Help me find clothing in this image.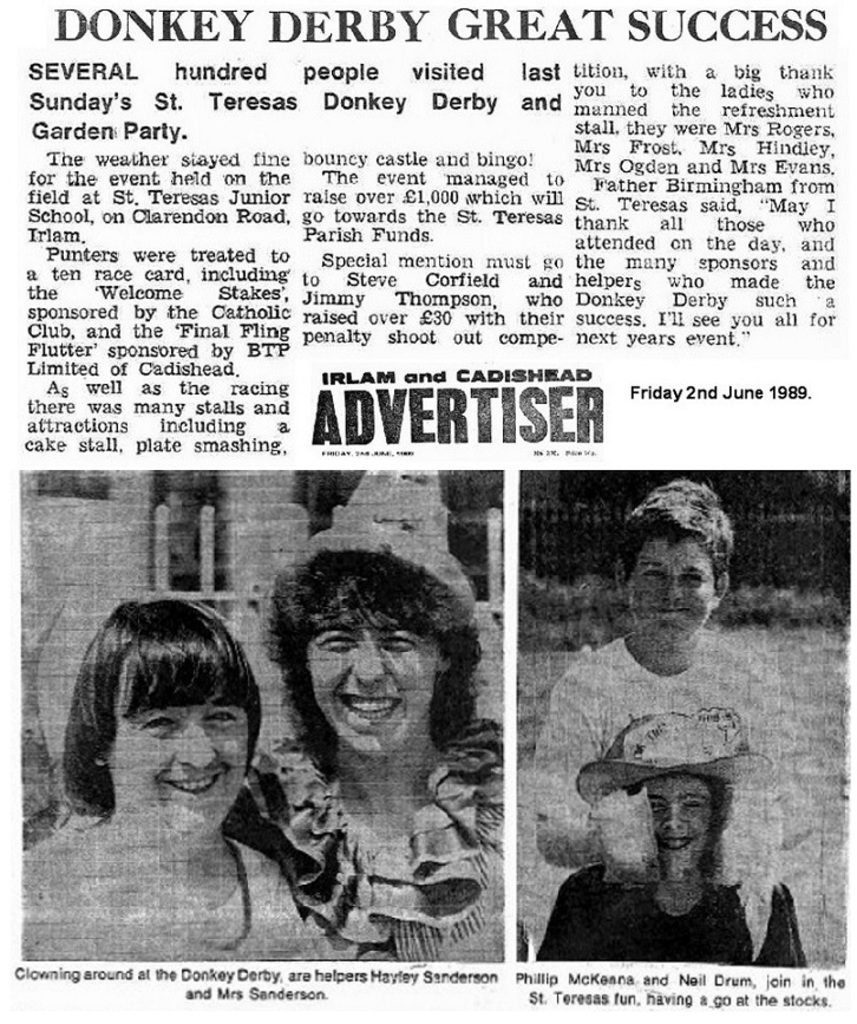
Found it: (x1=535, y1=849, x2=810, y2=960).
